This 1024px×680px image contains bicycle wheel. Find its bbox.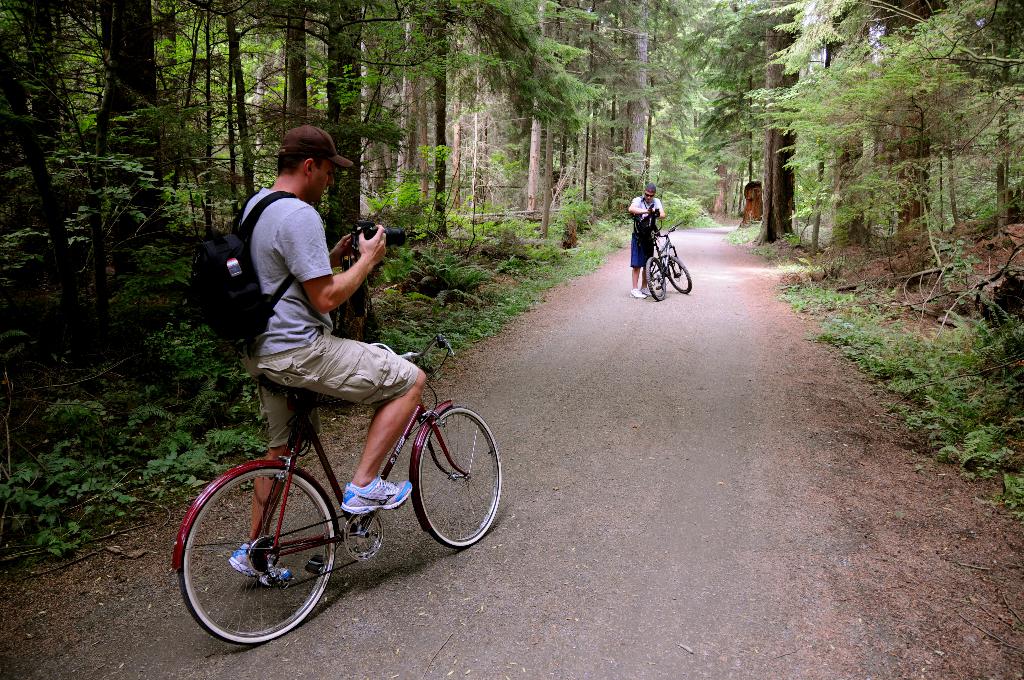
(left=422, top=404, right=500, bottom=550).
